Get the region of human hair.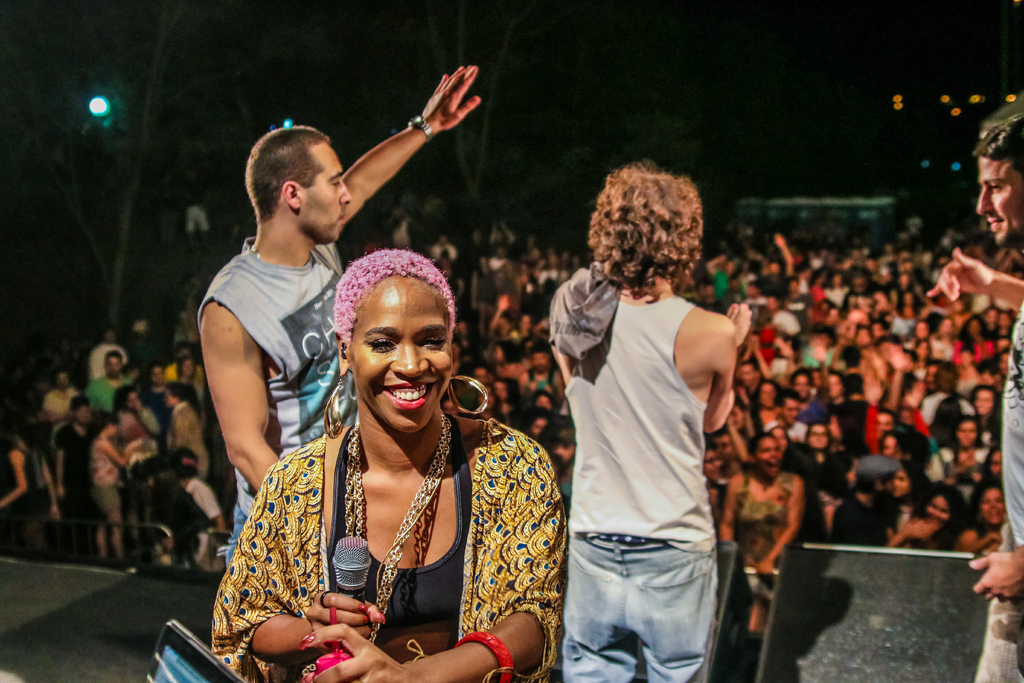
box=[333, 247, 455, 349].
